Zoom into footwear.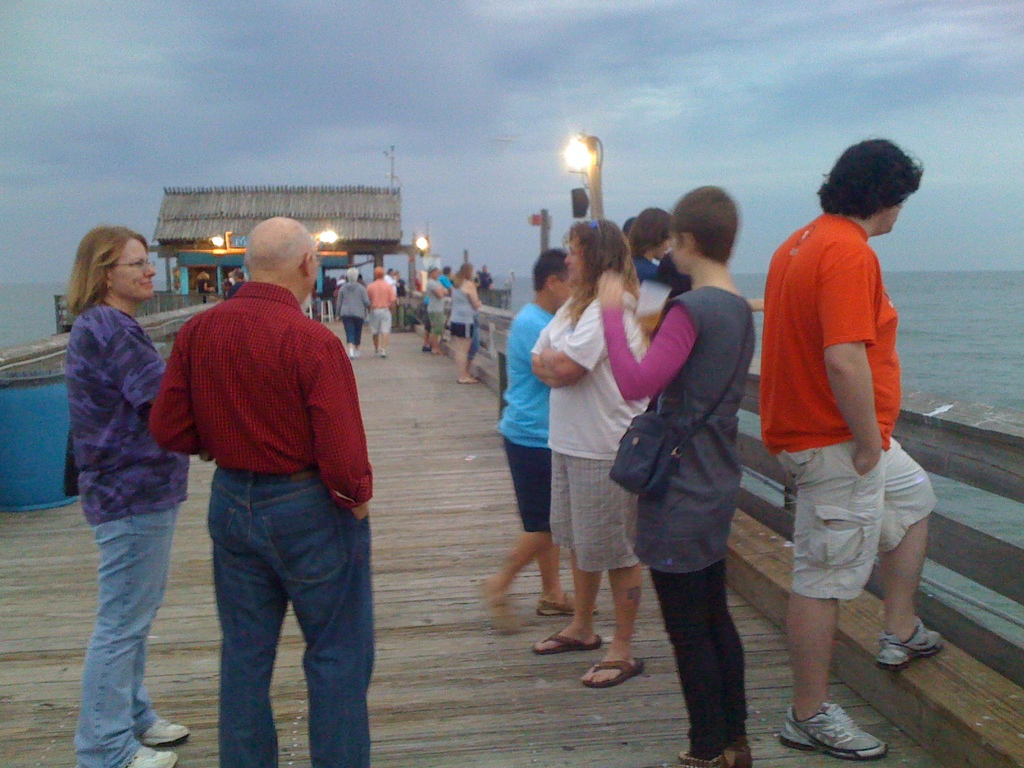
Zoom target: left=579, top=656, right=652, bottom=691.
